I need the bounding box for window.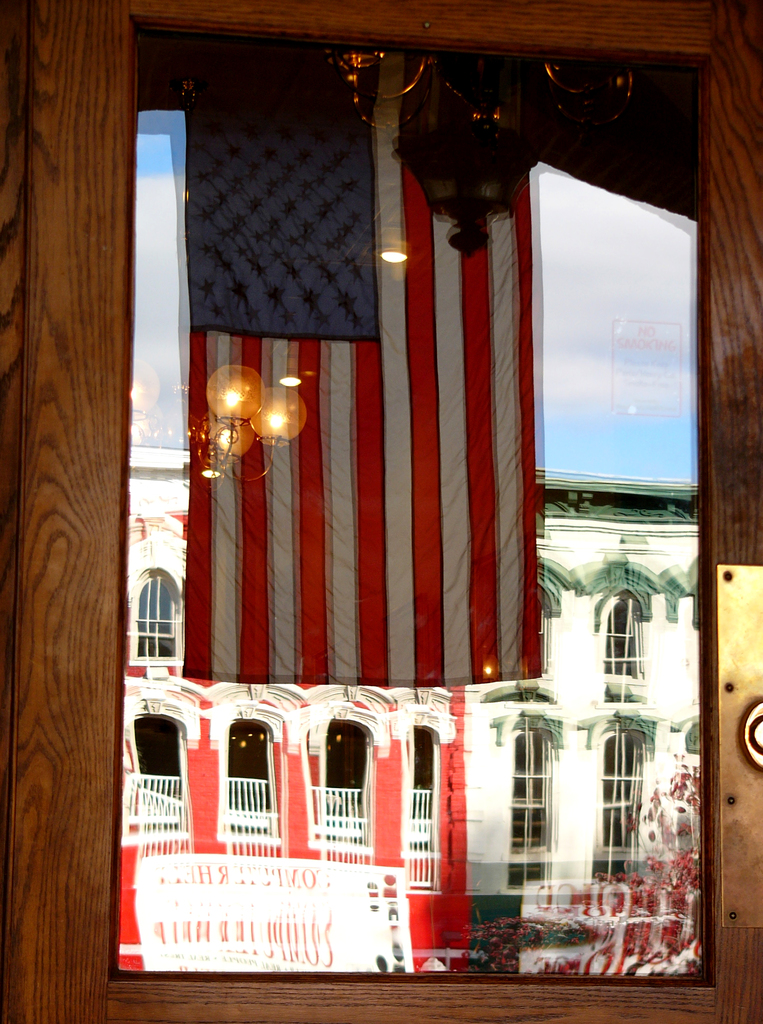
Here it is: region(523, 725, 564, 851).
